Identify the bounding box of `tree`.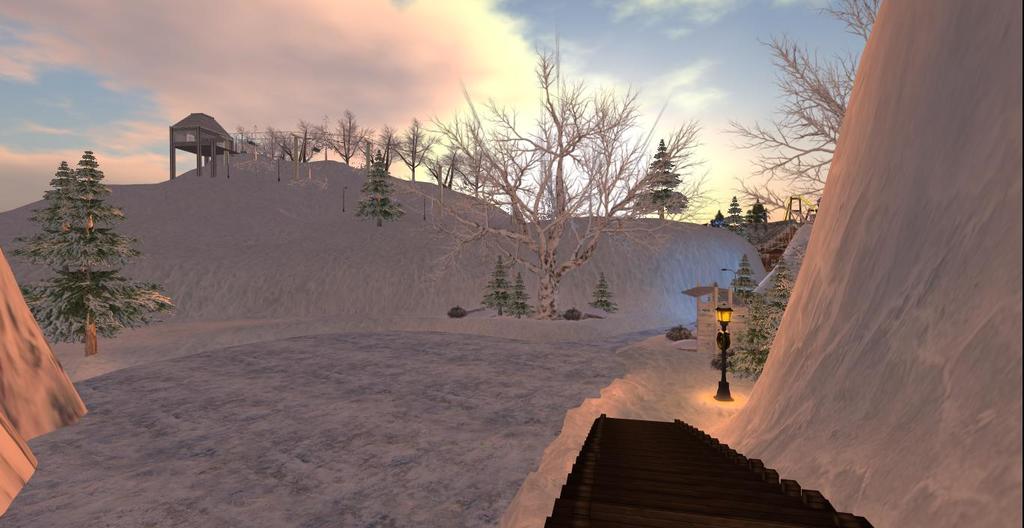
box=[591, 271, 615, 310].
